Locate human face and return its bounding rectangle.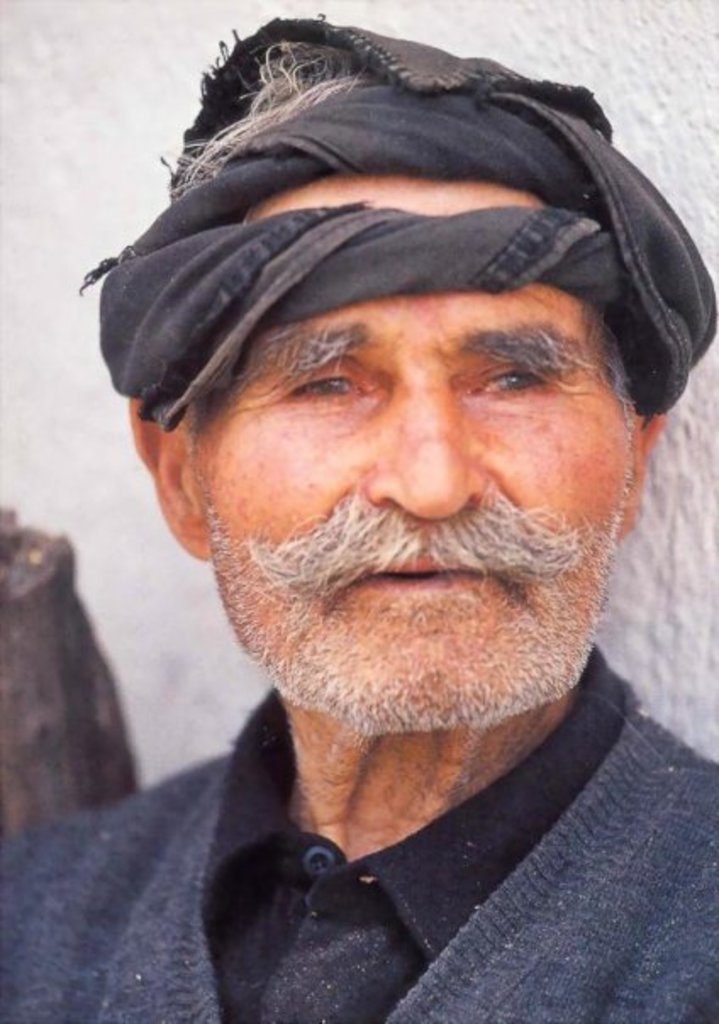
{"x1": 181, "y1": 149, "x2": 631, "y2": 727}.
